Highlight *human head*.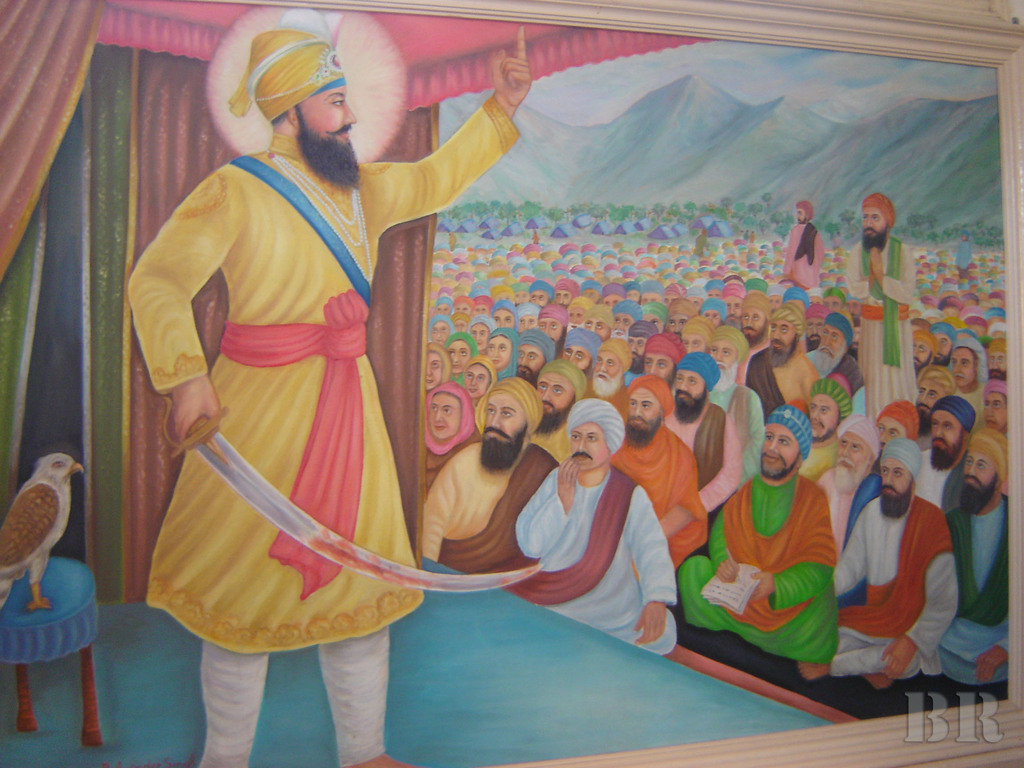
Highlighted region: crop(682, 315, 711, 355).
